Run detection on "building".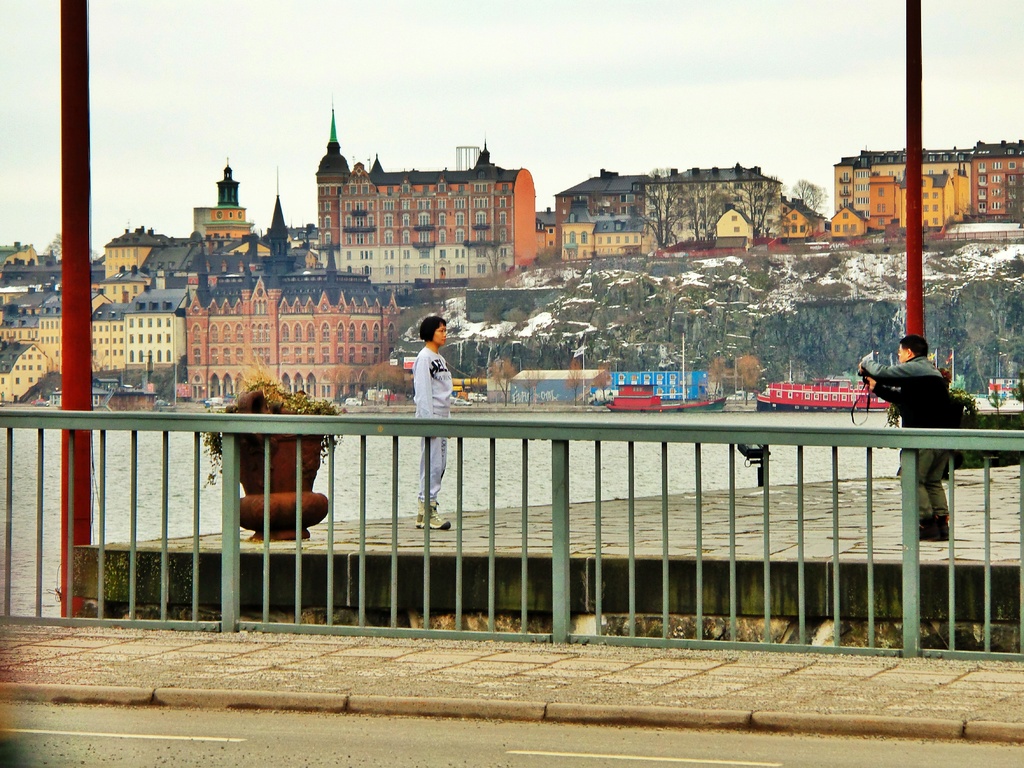
Result: 836,143,1023,234.
